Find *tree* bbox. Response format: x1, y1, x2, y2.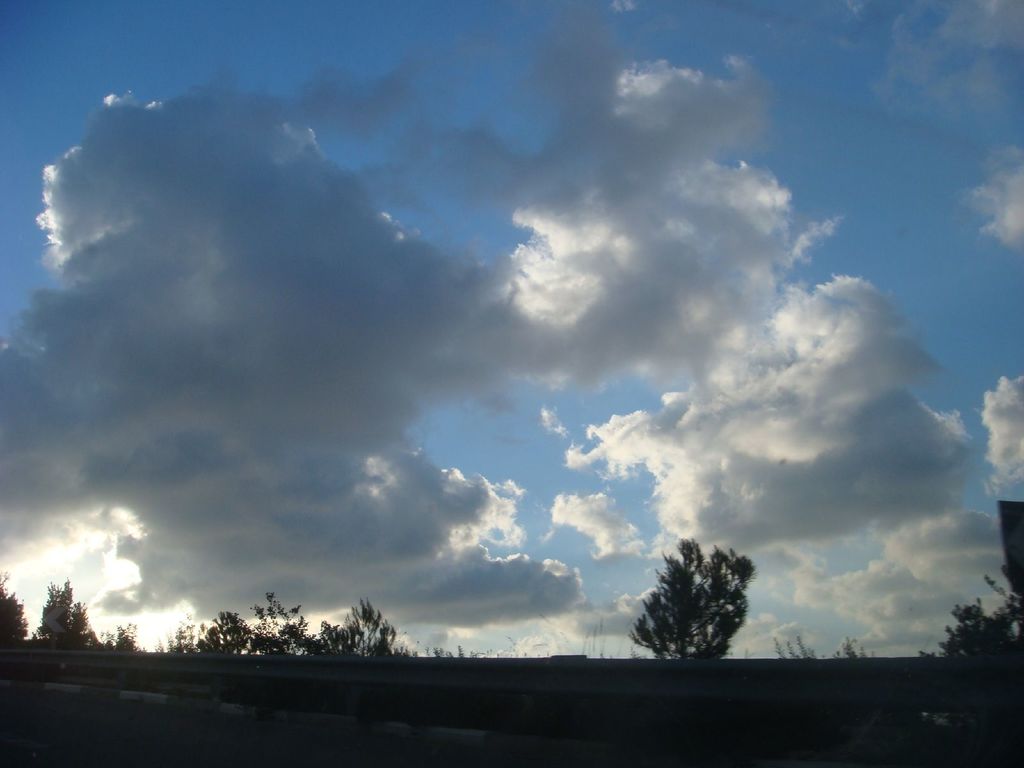
0, 572, 33, 648.
